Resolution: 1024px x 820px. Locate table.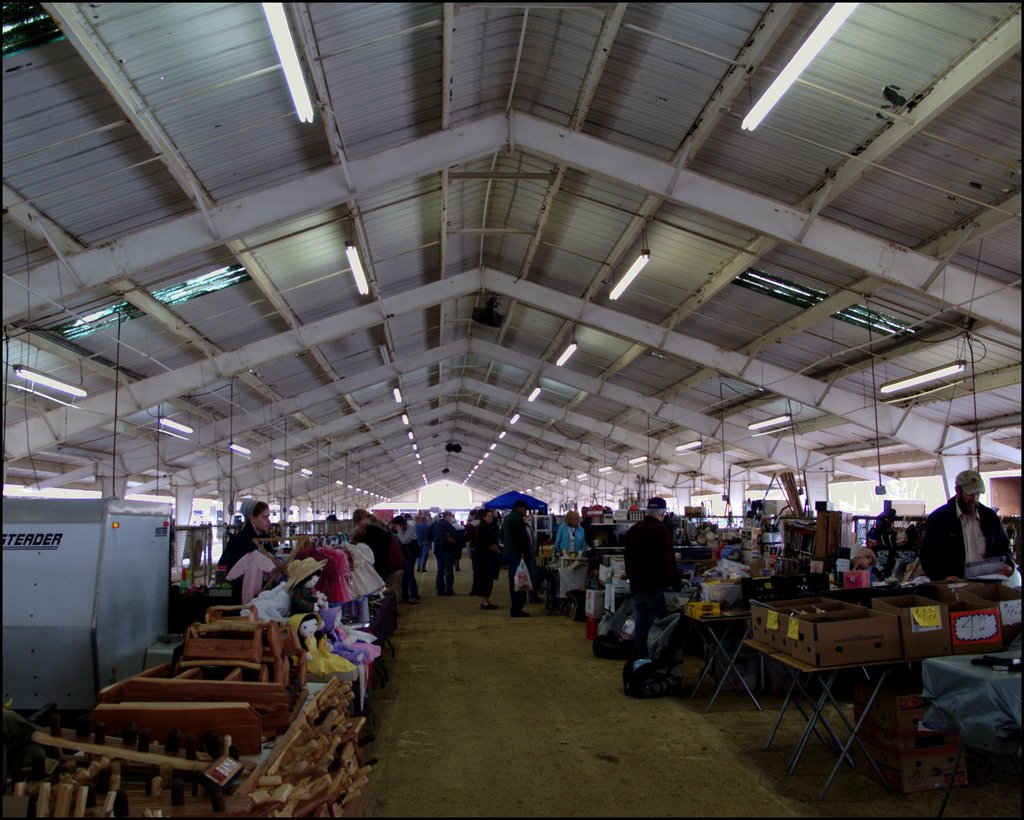
[687, 600, 772, 720].
